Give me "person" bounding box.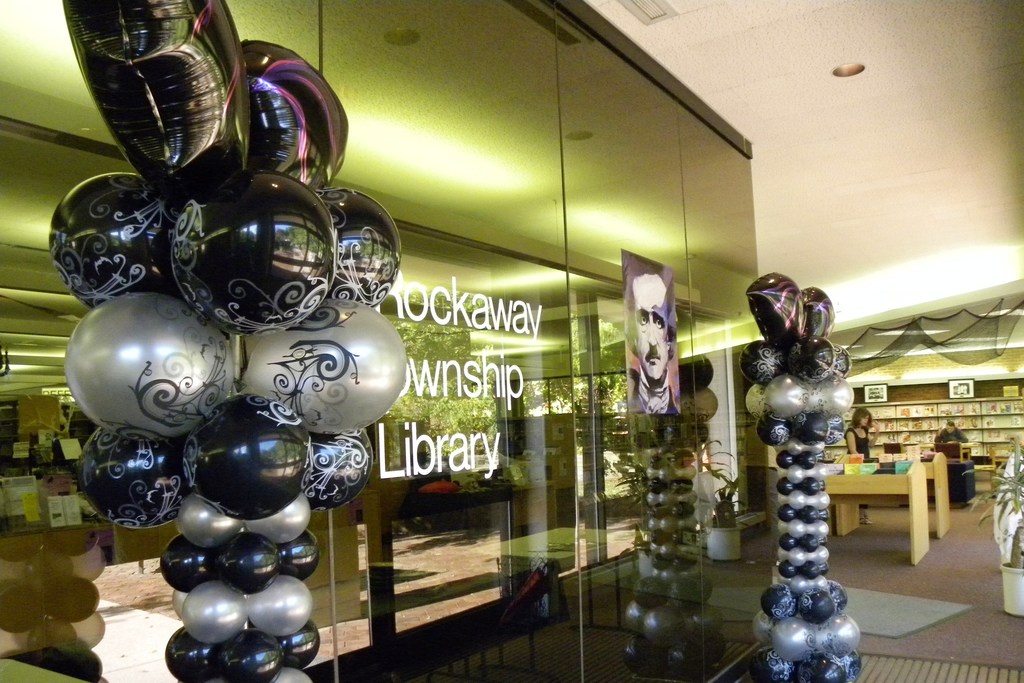
[left=627, top=258, right=678, bottom=415].
